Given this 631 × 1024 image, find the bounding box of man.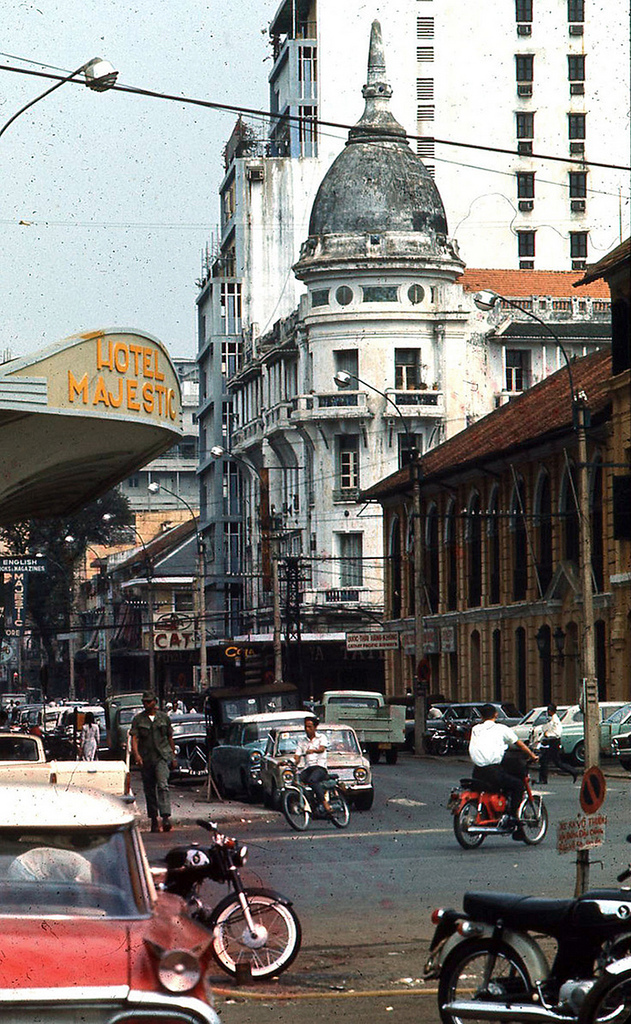
x1=3, y1=845, x2=120, y2=894.
